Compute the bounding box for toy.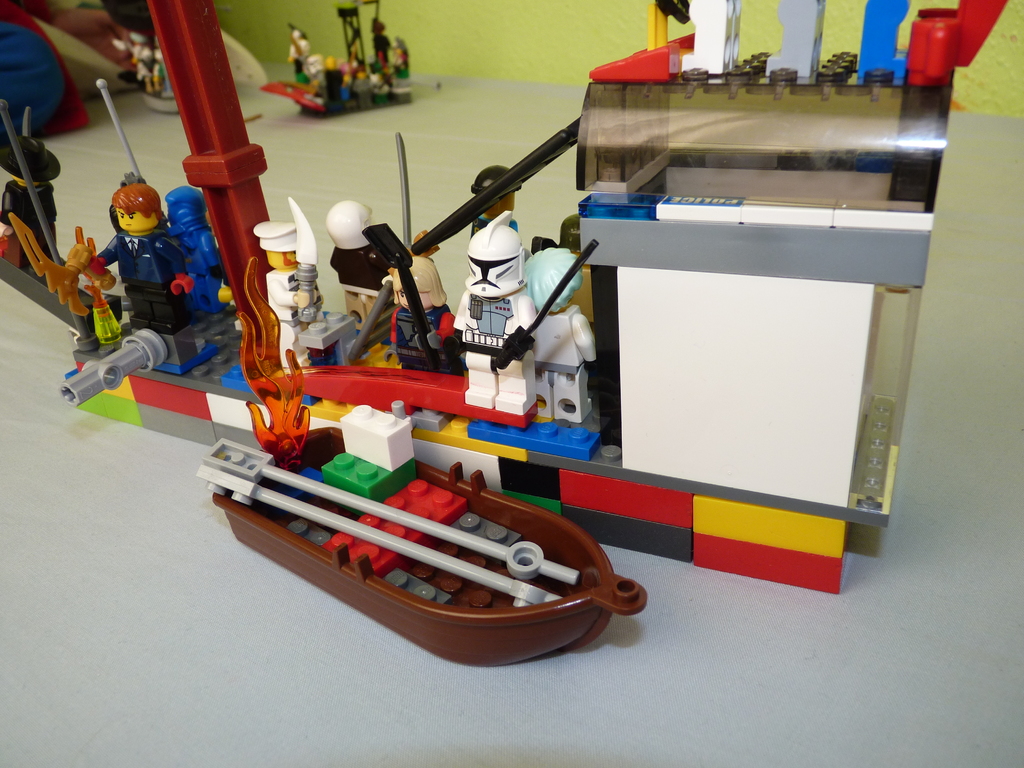
bbox(109, 30, 181, 114).
